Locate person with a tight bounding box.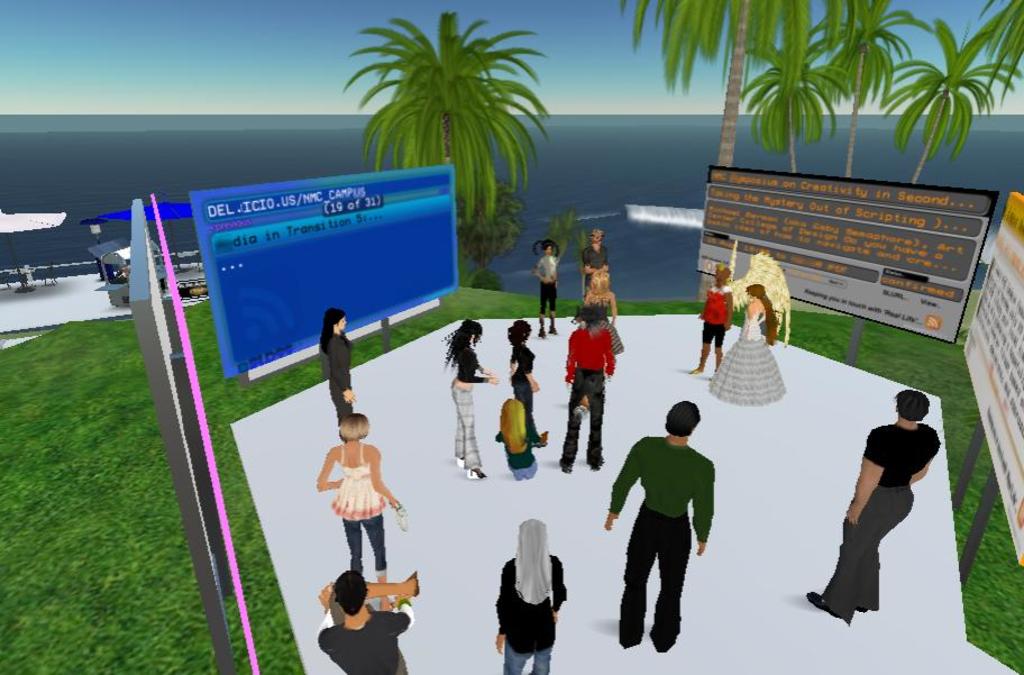
314, 412, 406, 606.
